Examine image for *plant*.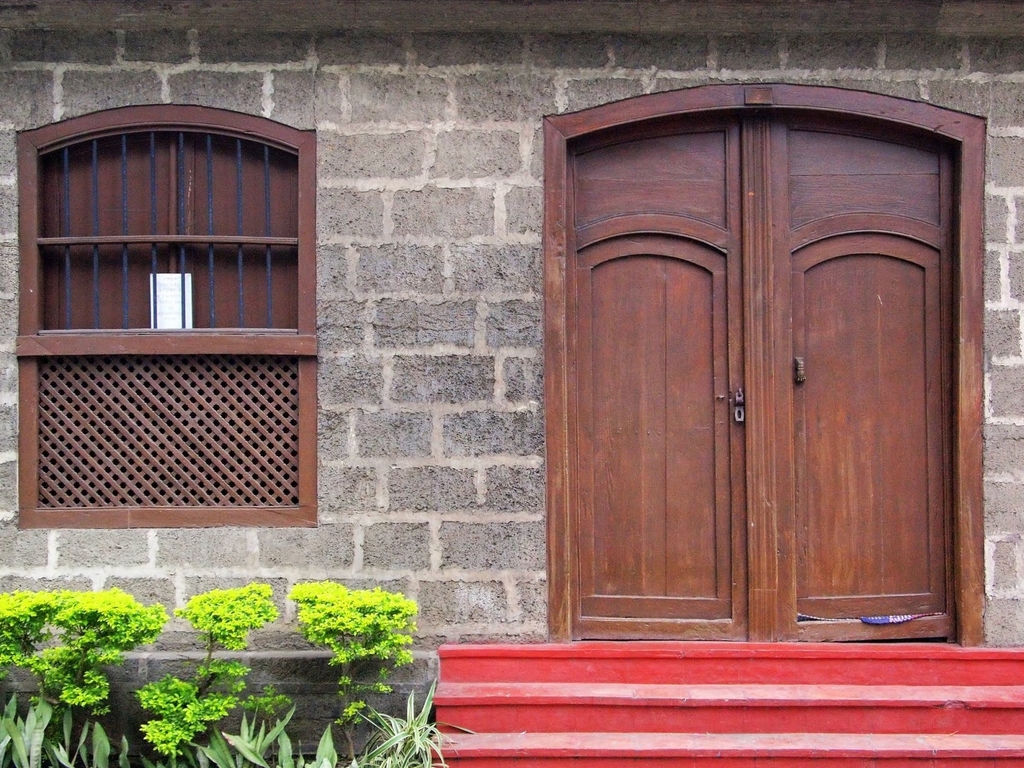
Examination result: pyautogui.locateOnScreen(177, 703, 353, 767).
